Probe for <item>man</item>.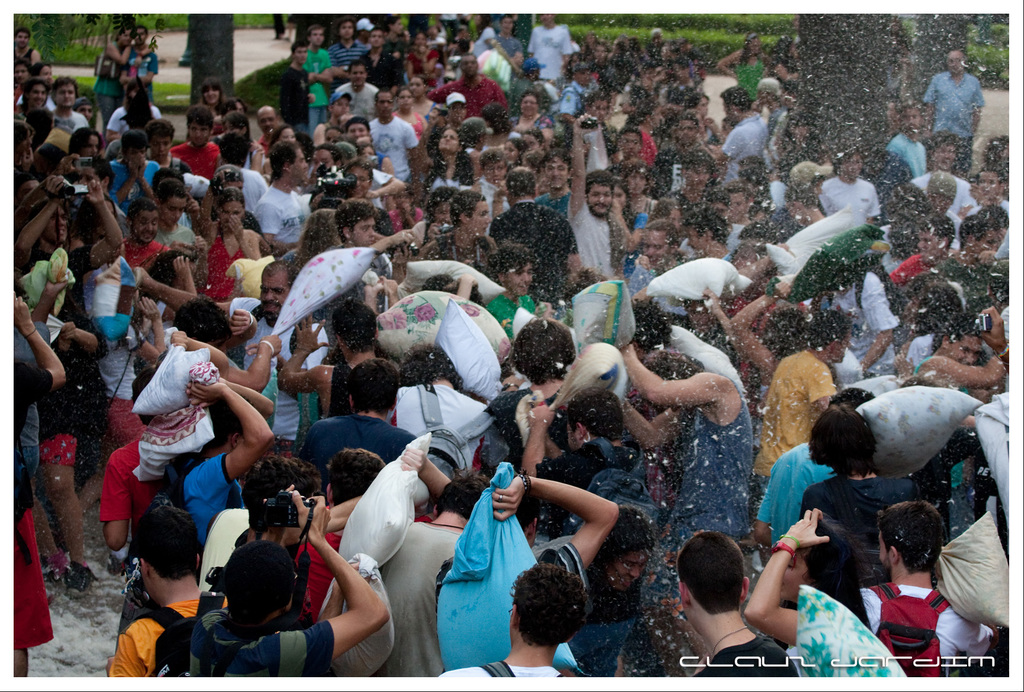
Probe result: locate(259, 108, 287, 143).
